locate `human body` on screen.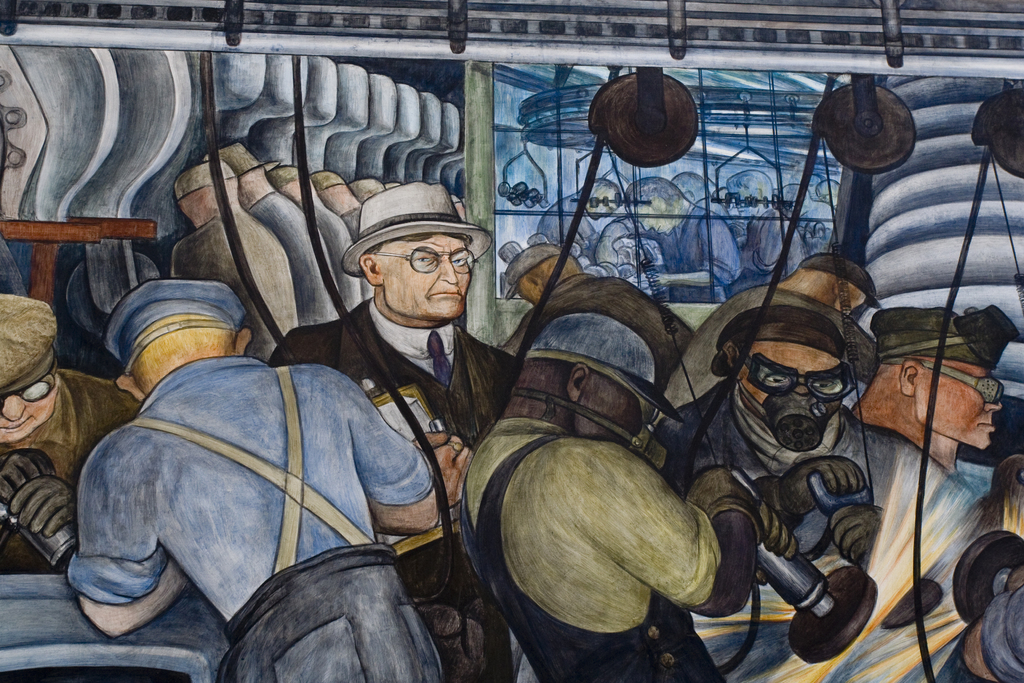
On screen at (271,159,356,299).
